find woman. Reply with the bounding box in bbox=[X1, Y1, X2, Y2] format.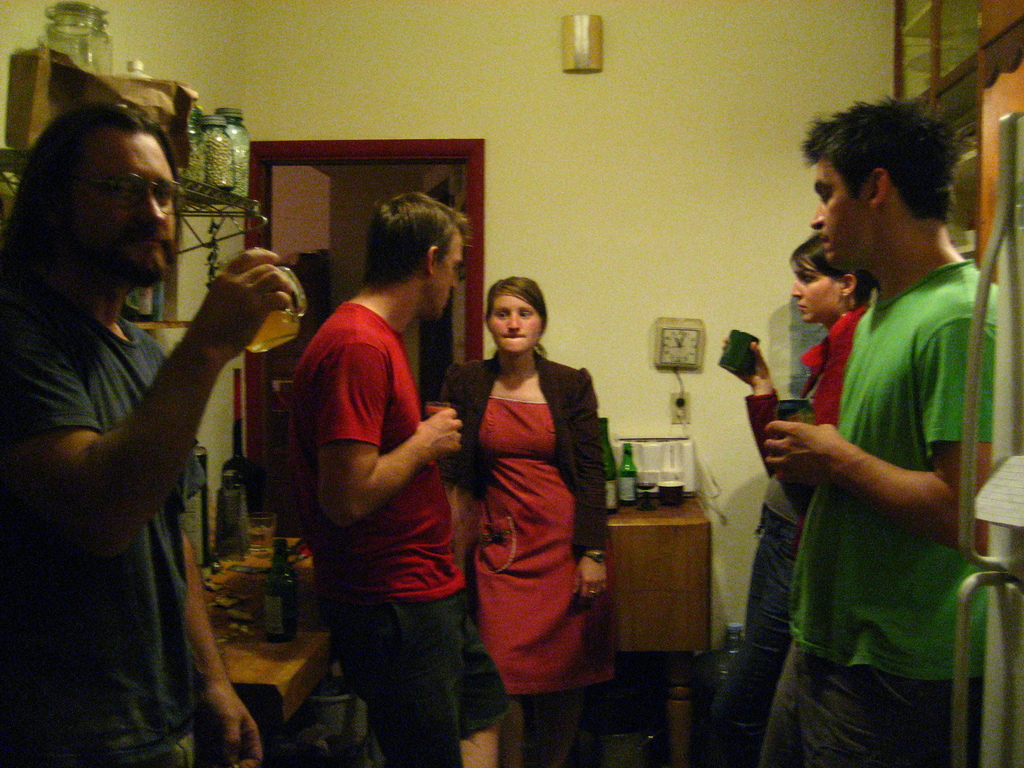
bbox=[714, 237, 873, 767].
